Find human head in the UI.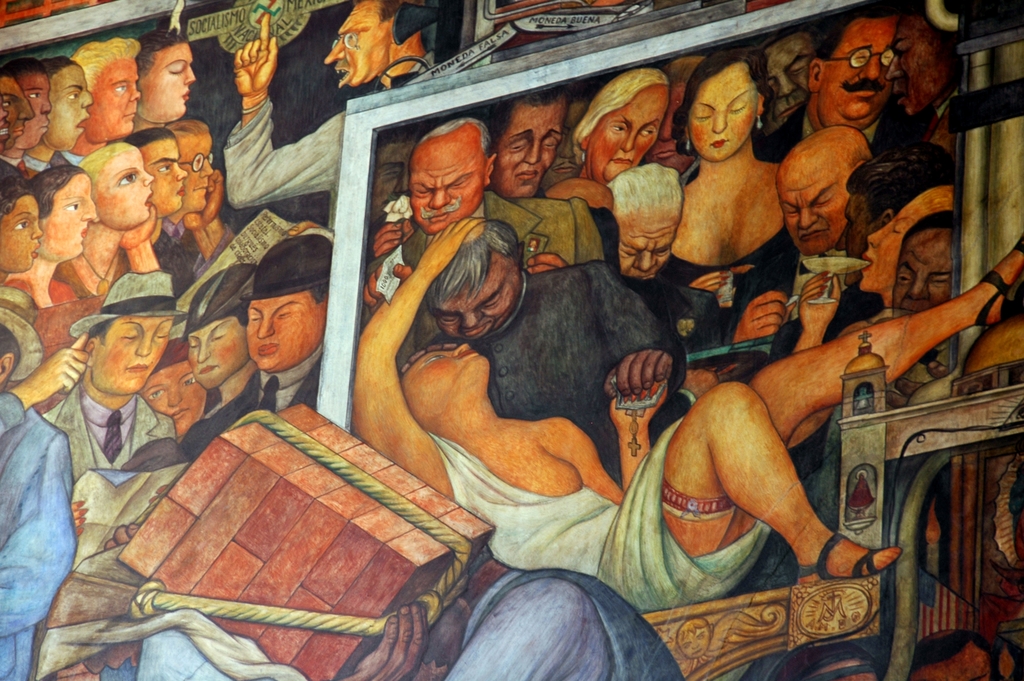
UI element at [403,120,495,220].
